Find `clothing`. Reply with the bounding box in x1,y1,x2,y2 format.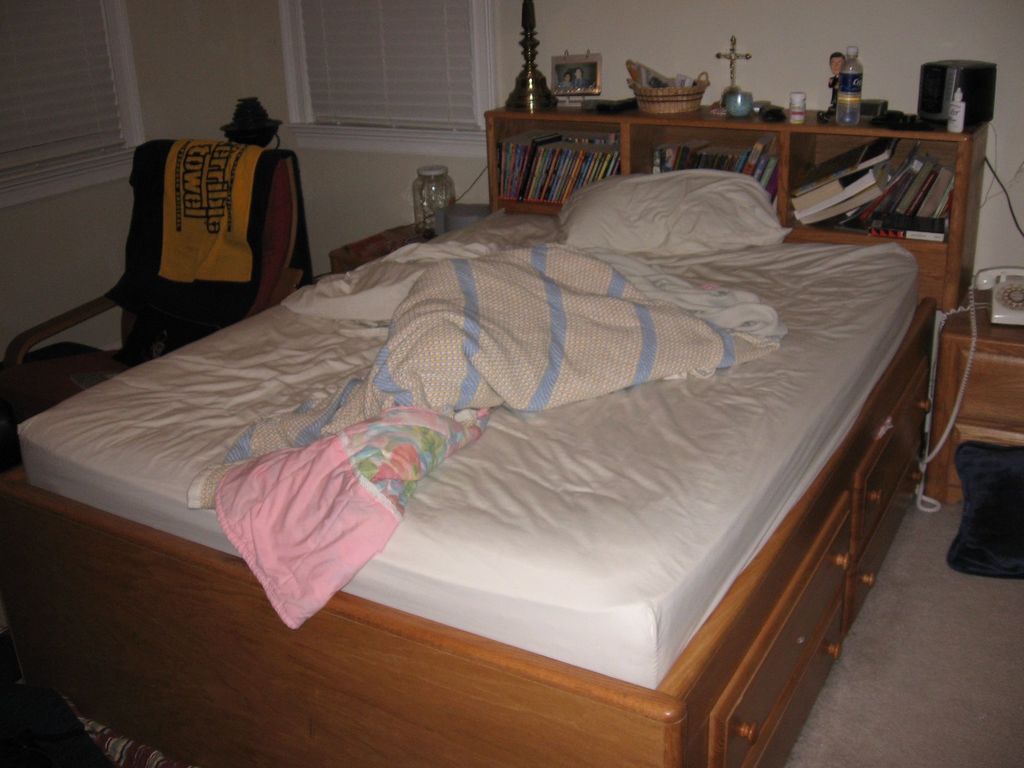
575,78,591,87.
